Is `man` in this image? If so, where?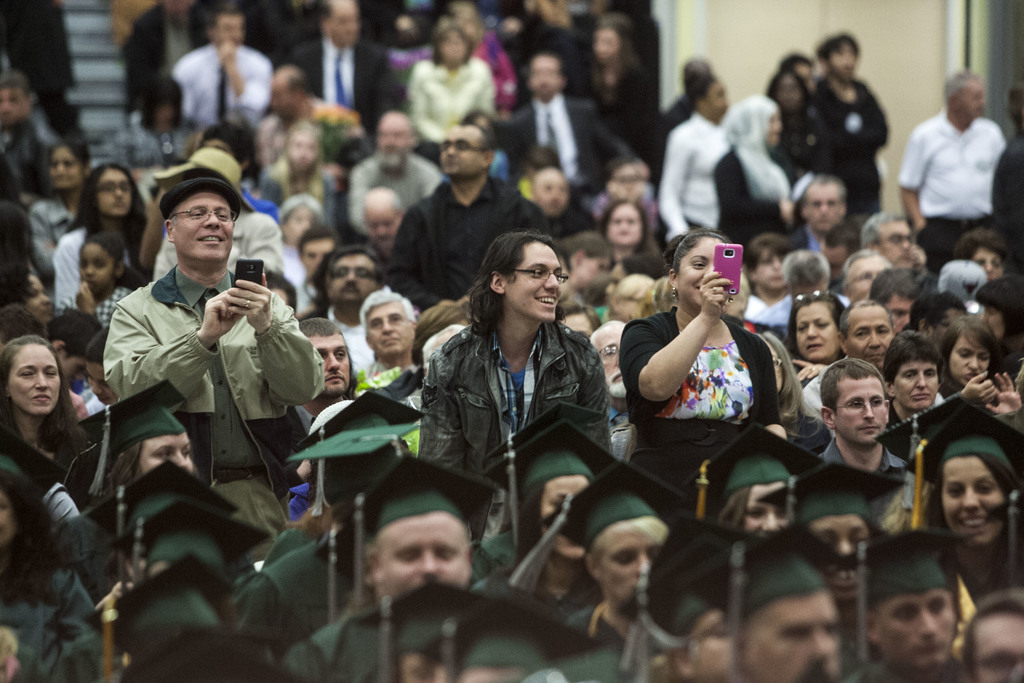
Yes, at x1=348 y1=113 x2=445 y2=234.
